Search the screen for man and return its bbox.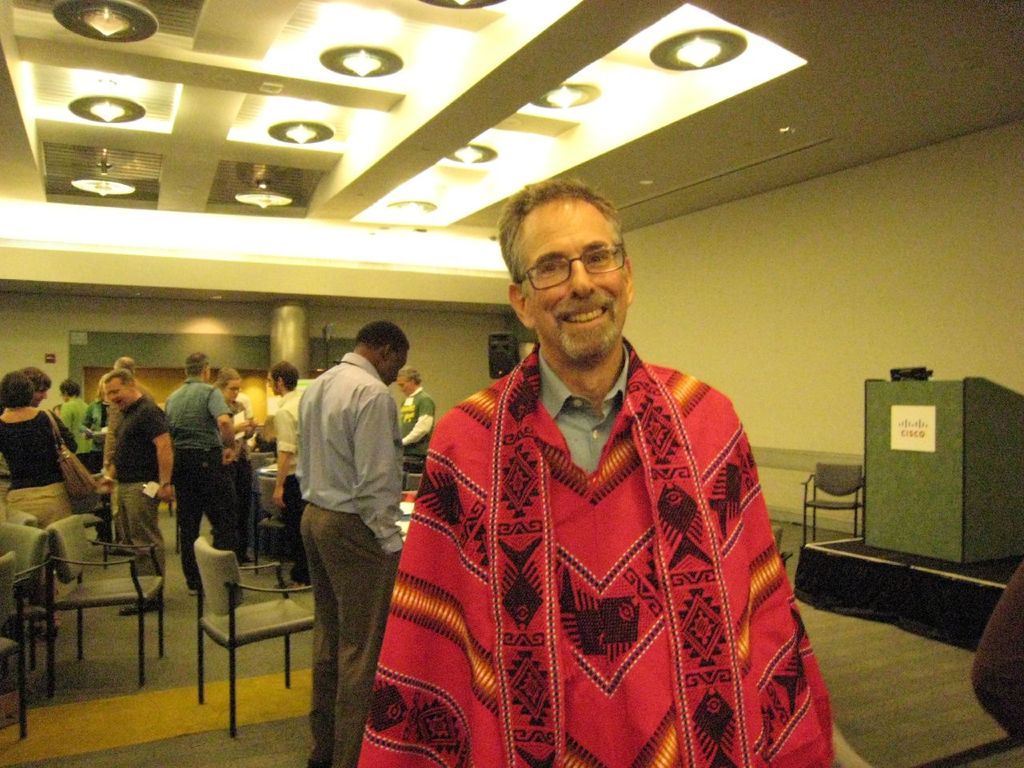
Found: crop(359, 177, 837, 767).
